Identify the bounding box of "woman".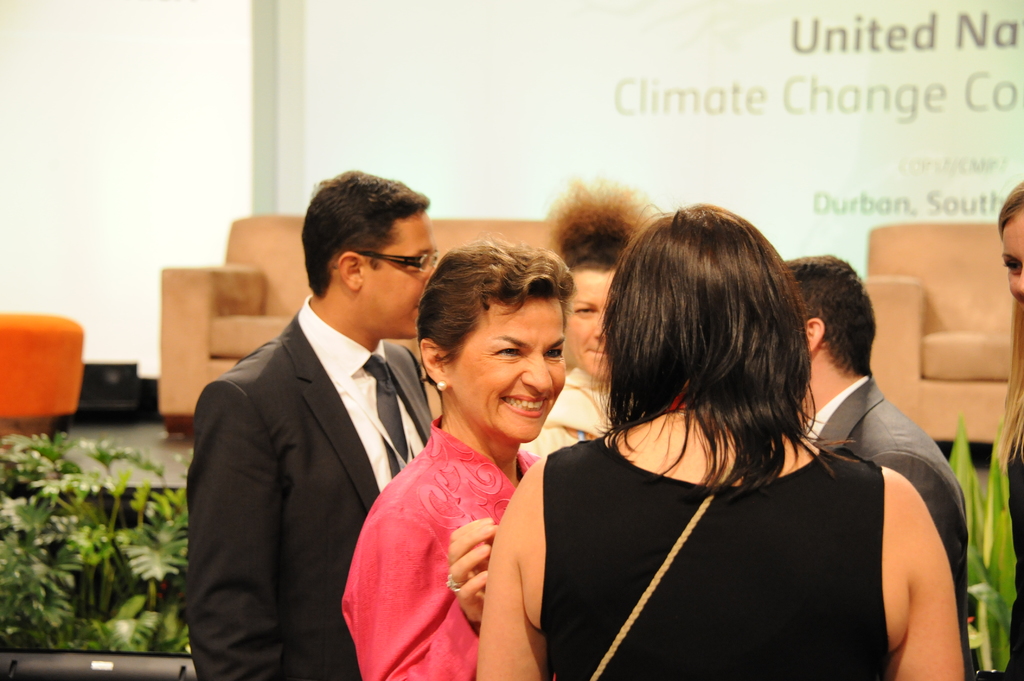
l=460, t=193, r=973, b=680.
